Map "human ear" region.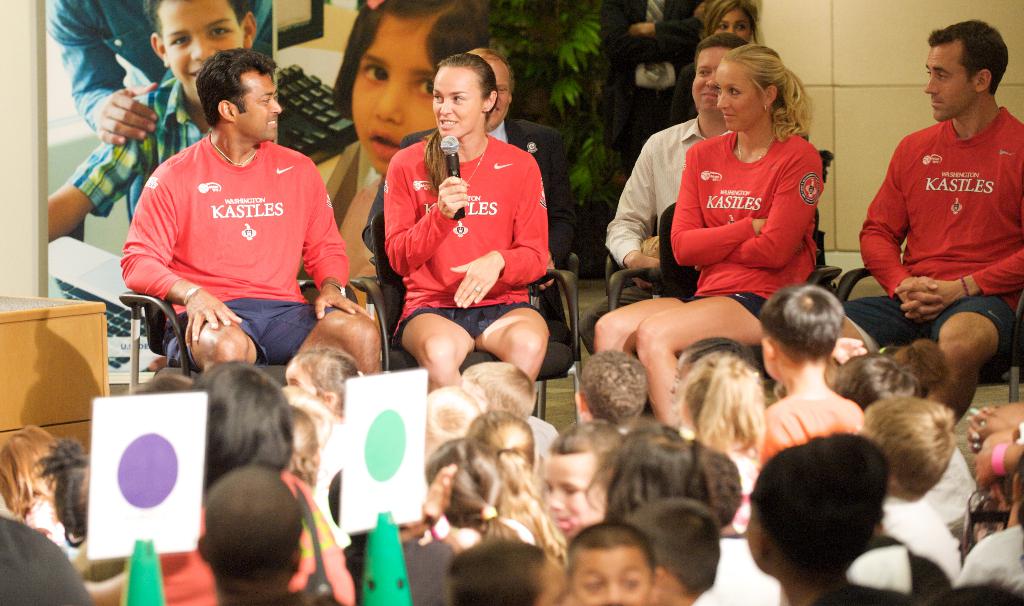
Mapped to 482/91/499/112.
